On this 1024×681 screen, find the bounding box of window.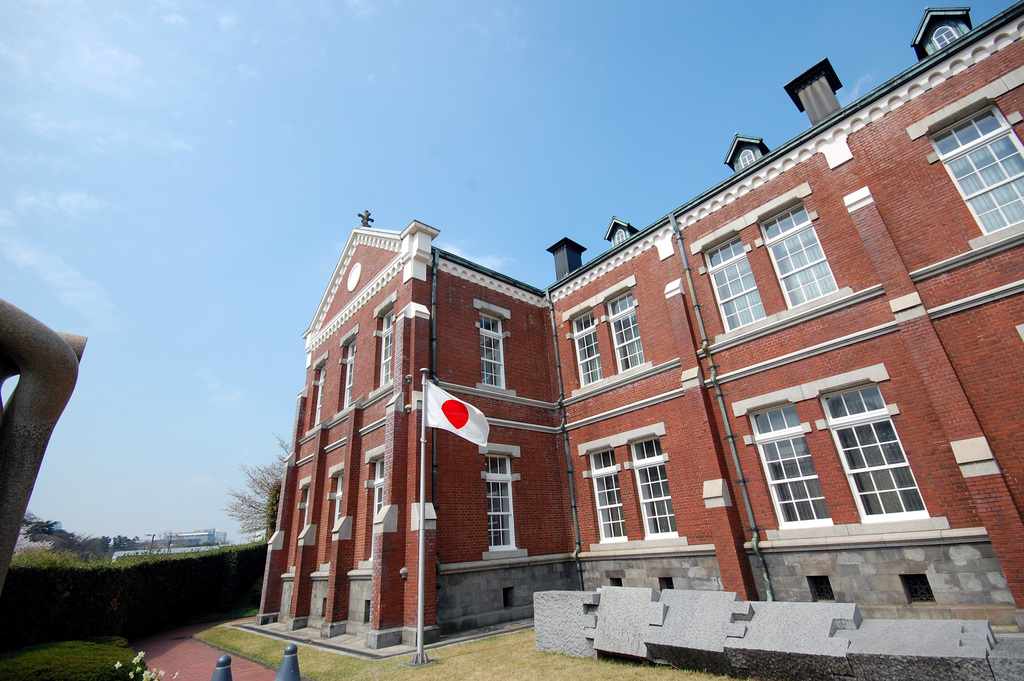
Bounding box: (568,303,604,388).
